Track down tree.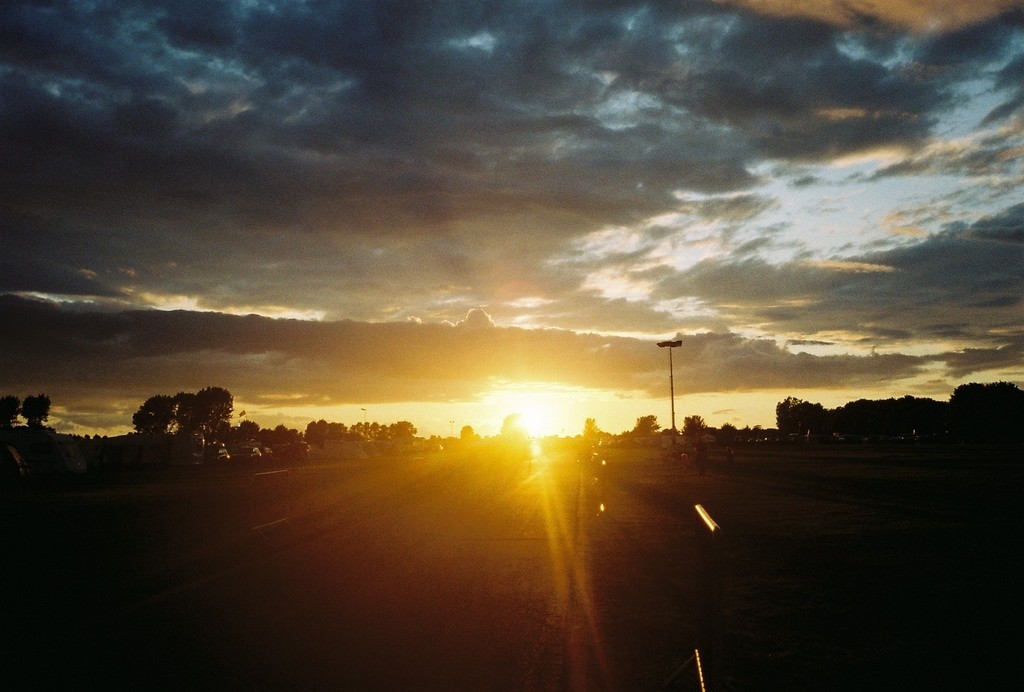
Tracked to crop(500, 410, 530, 439).
